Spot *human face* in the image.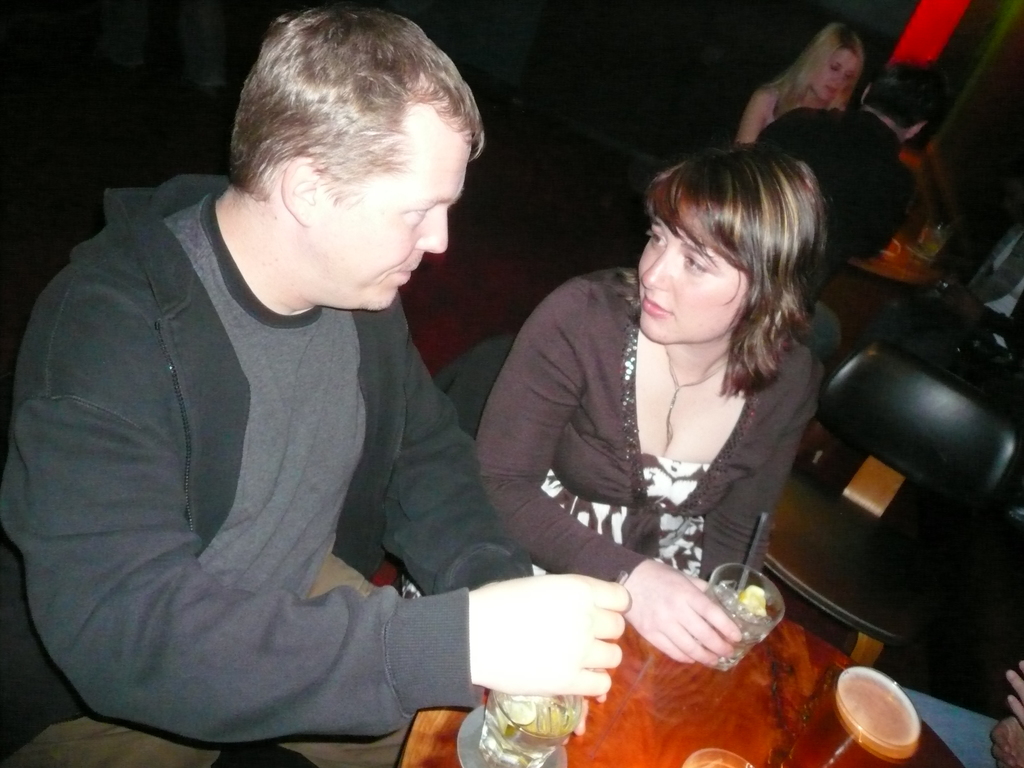
*human face* found at <box>808,48,864,105</box>.
